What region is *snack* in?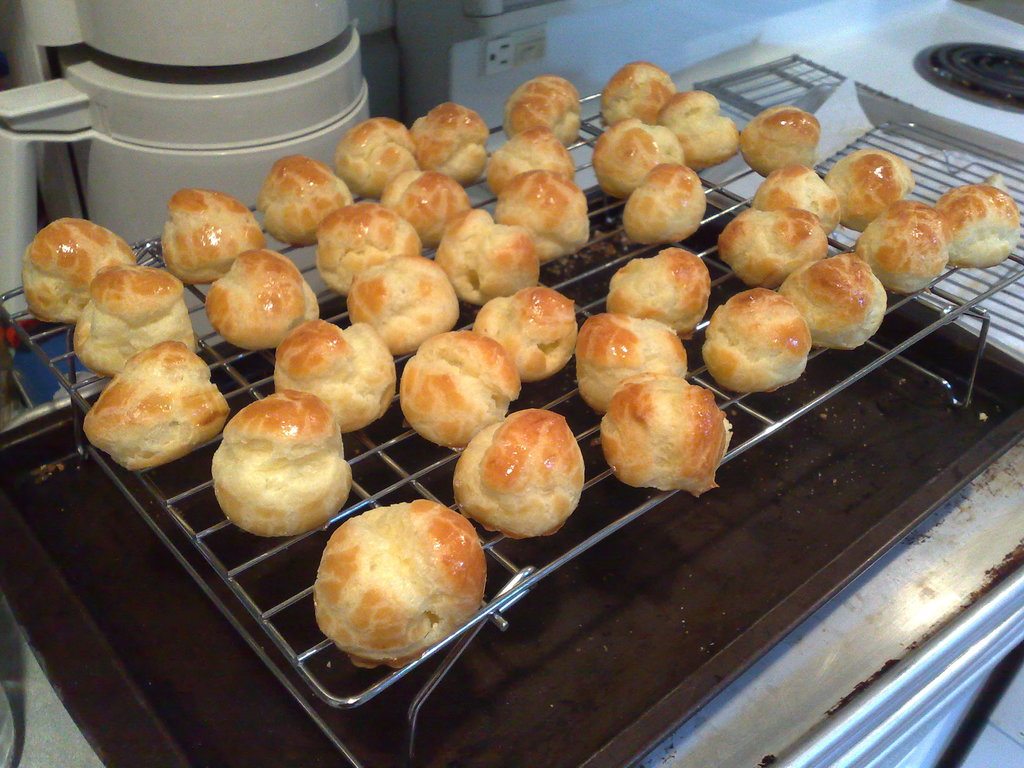
detection(166, 191, 264, 287).
